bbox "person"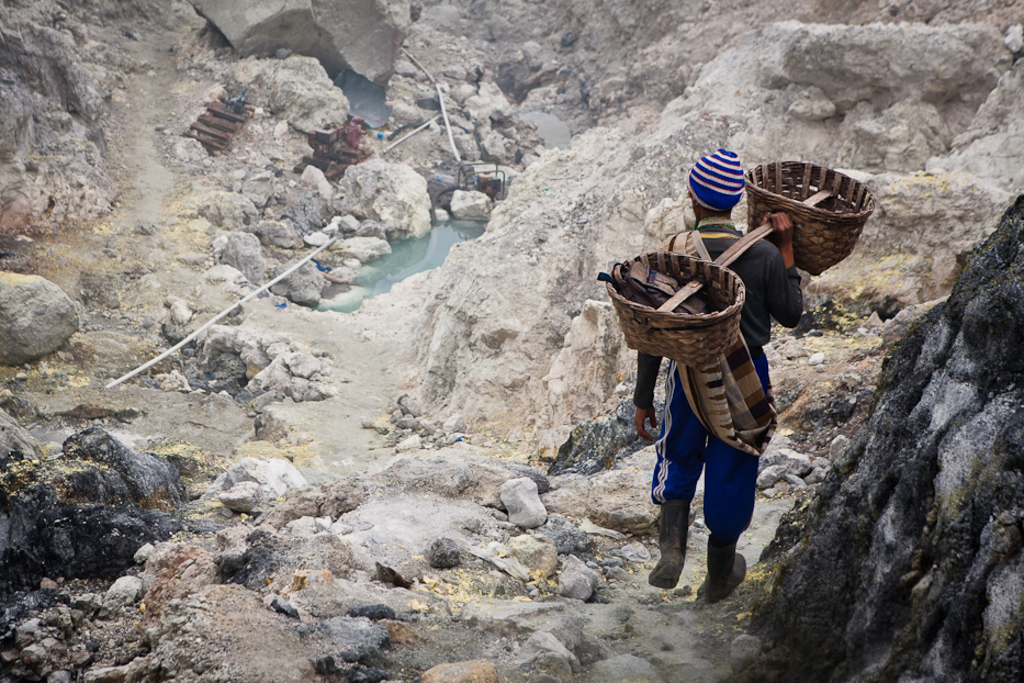
rect(622, 182, 790, 576)
